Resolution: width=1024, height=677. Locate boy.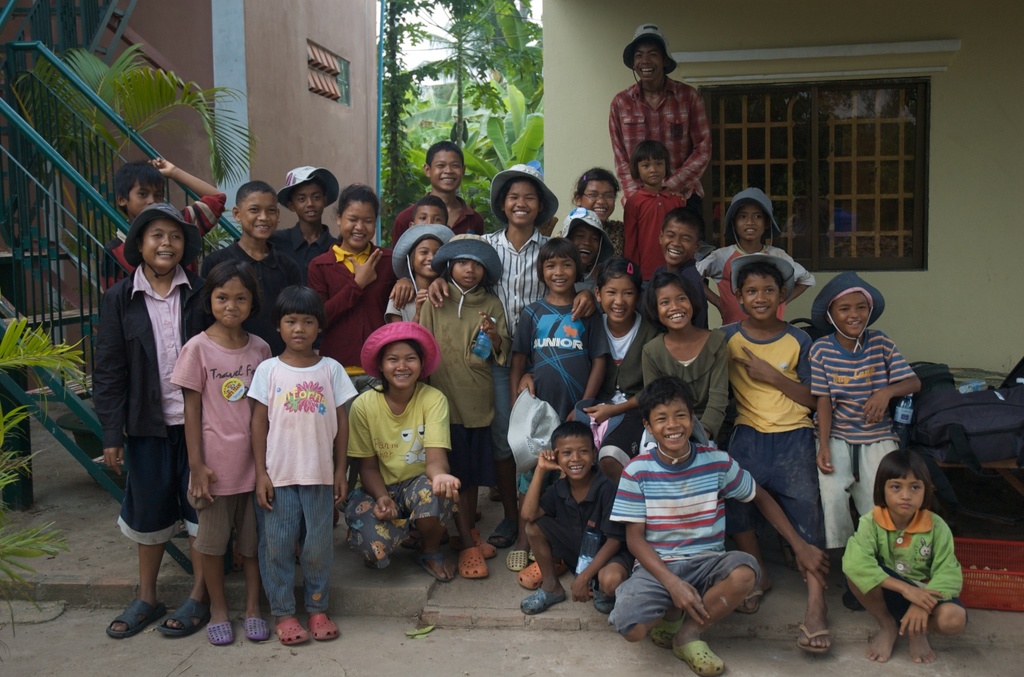
crop(561, 207, 614, 315).
